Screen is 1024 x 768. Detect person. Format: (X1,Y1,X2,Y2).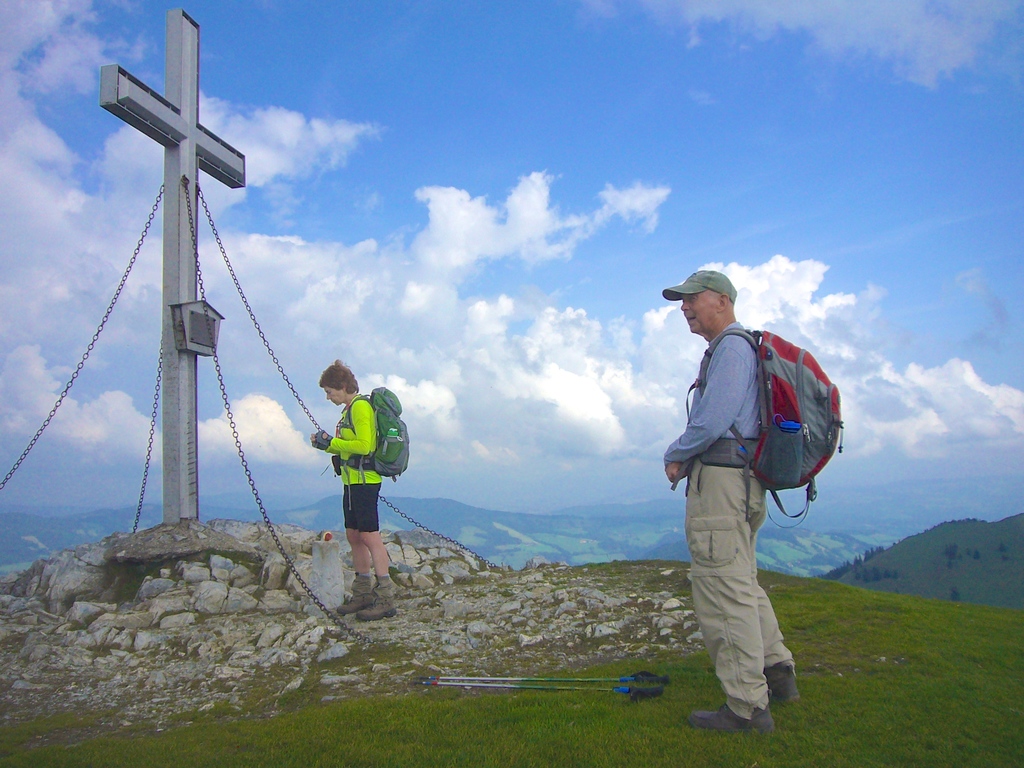
(663,281,831,750).
